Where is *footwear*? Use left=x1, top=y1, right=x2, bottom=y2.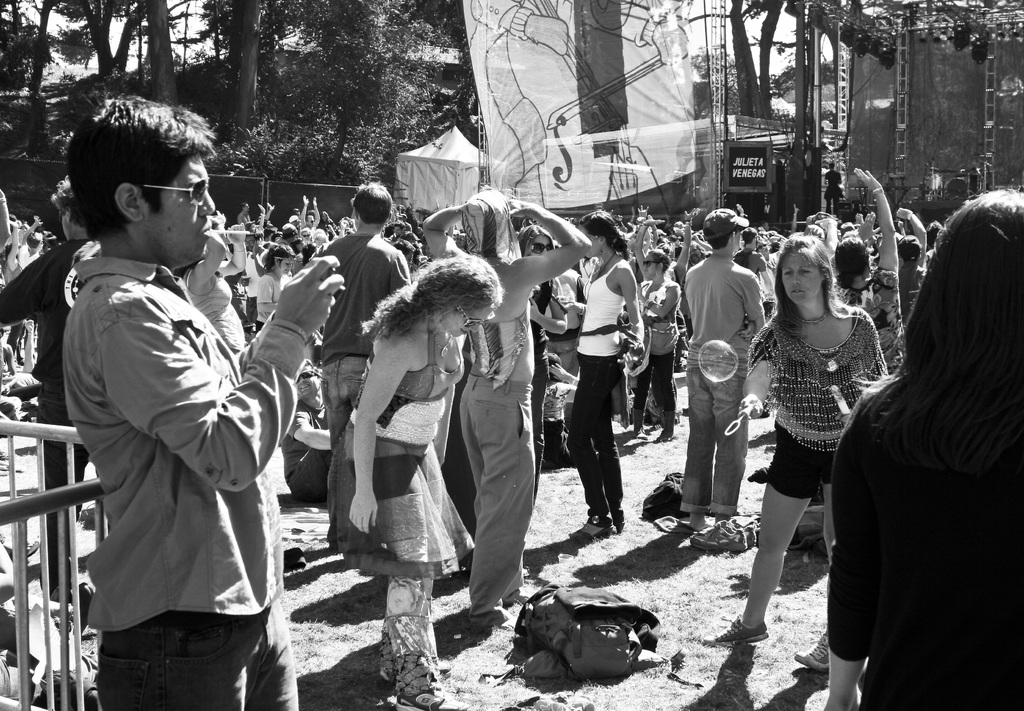
left=22, top=534, right=42, bottom=558.
